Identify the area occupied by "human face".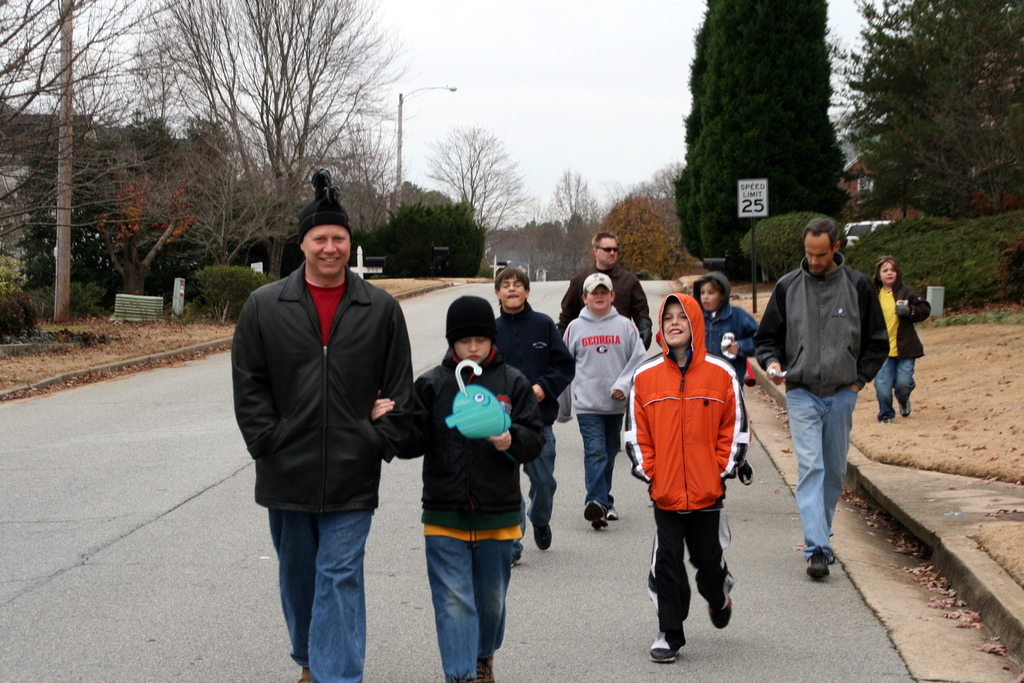
Area: x1=582, y1=283, x2=611, y2=311.
